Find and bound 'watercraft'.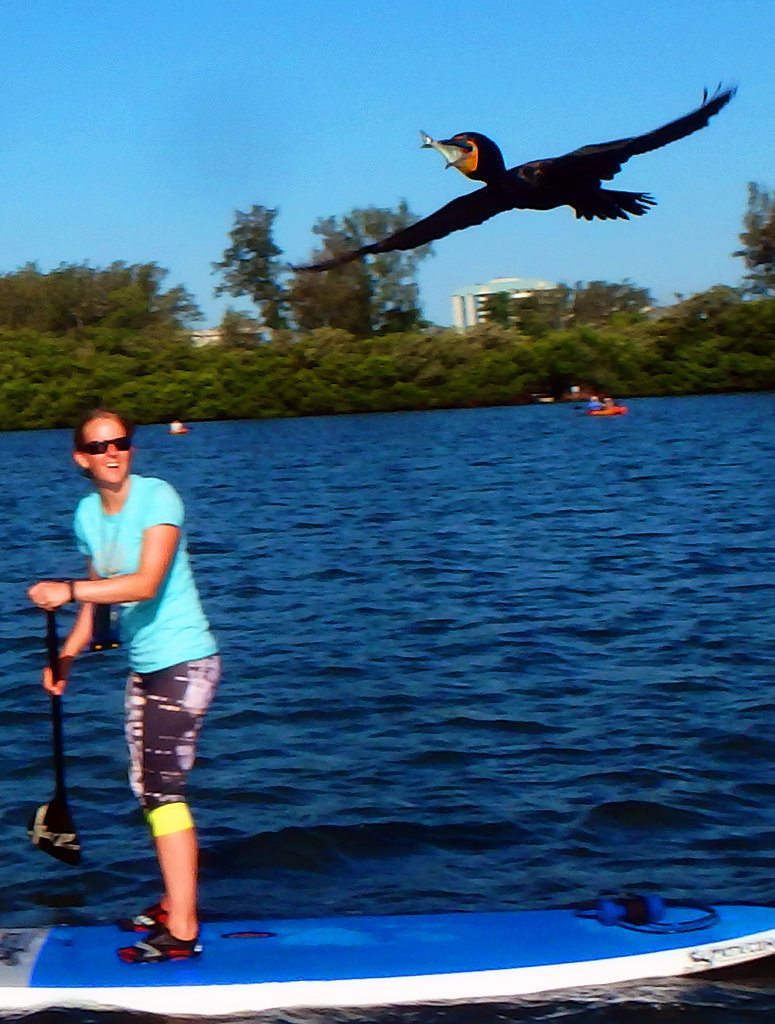
Bound: l=171, t=420, r=193, b=436.
